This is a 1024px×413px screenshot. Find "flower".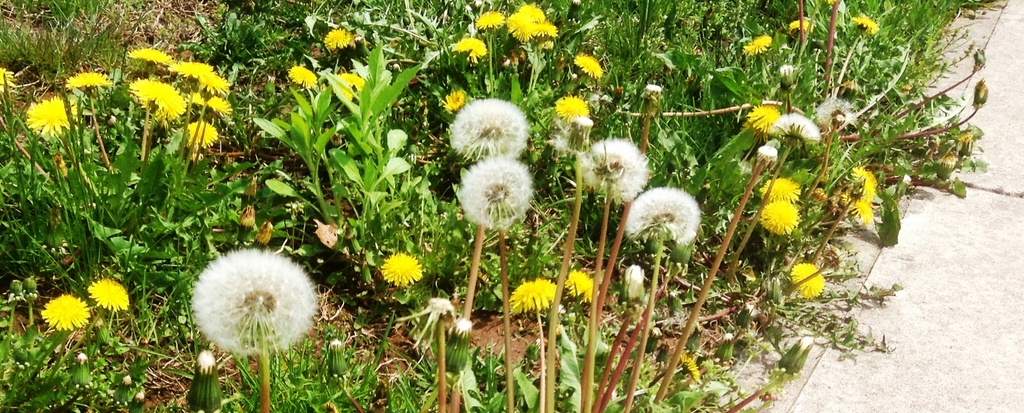
Bounding box: 178, 222, 324, 344.
